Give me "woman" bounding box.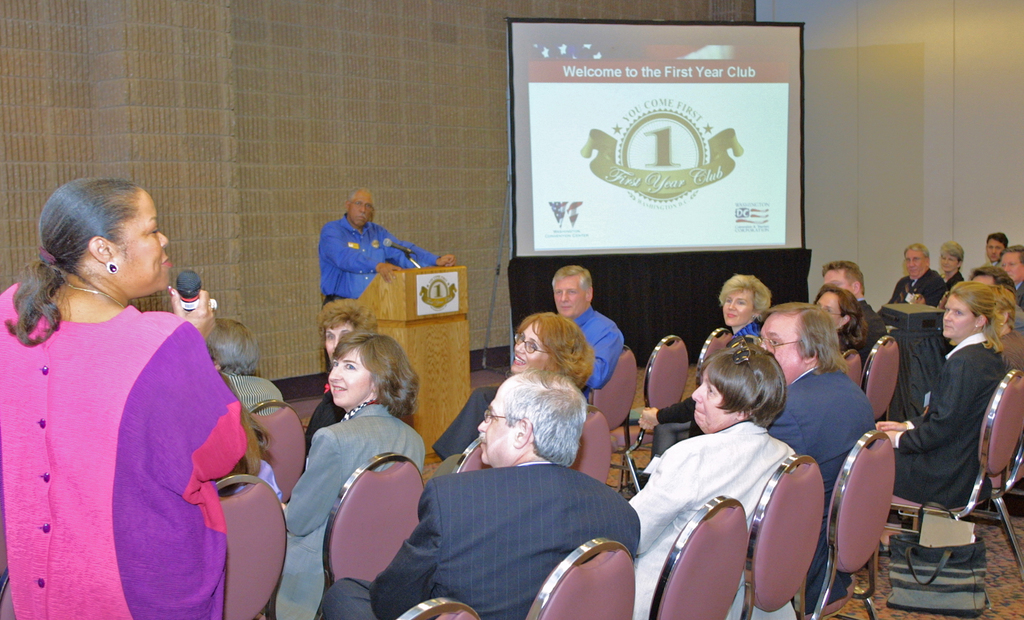
624:340:797:619.
